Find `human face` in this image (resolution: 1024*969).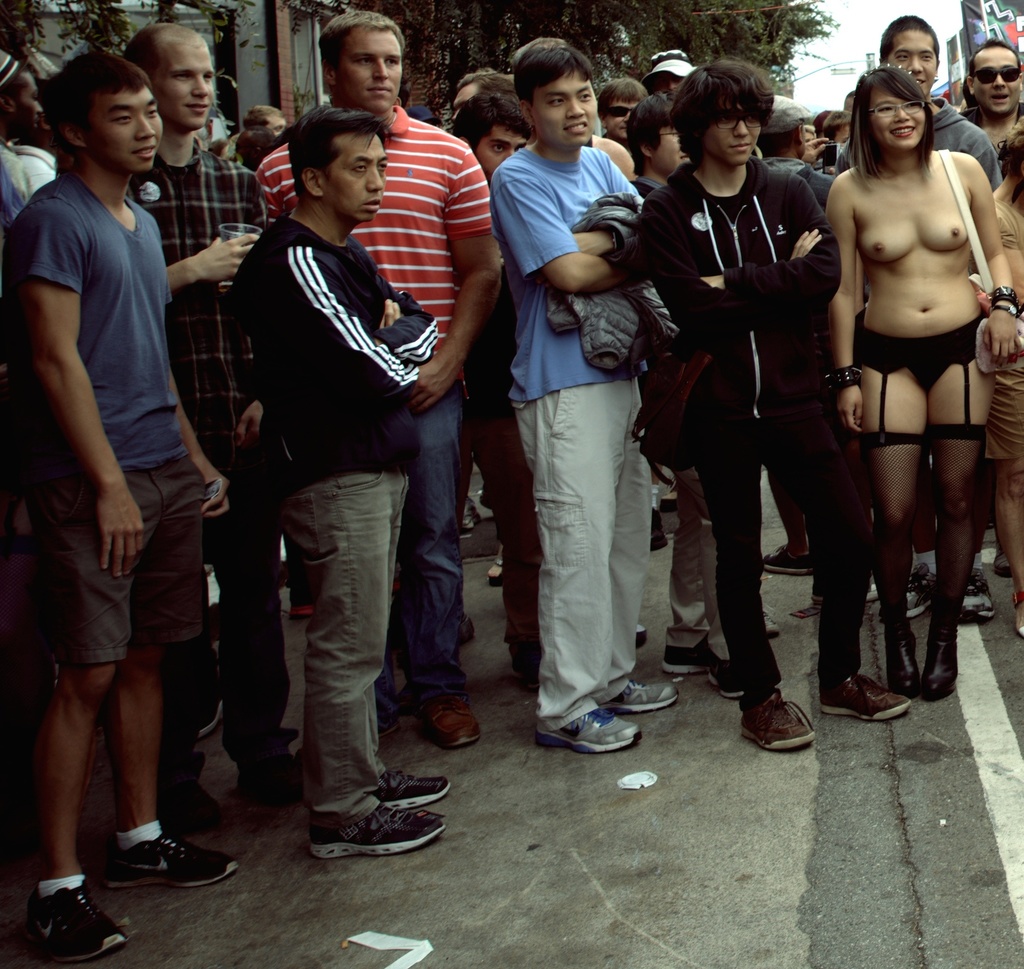
x1=443, y1=79, x2=488, y2=124.
